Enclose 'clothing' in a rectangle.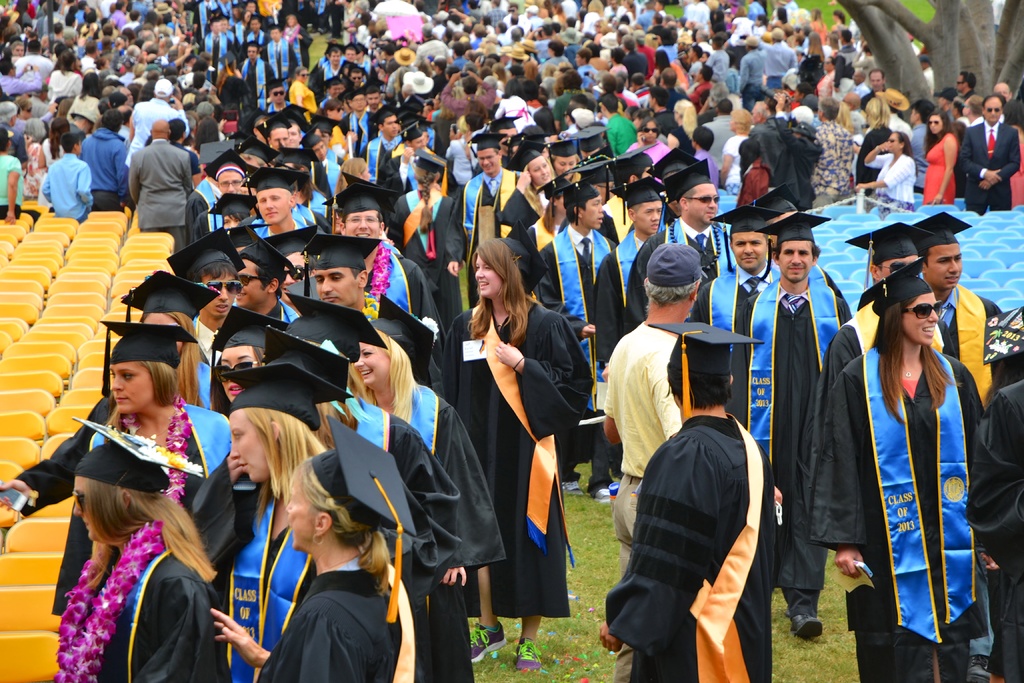
crop(340, 104, 373, 170).
